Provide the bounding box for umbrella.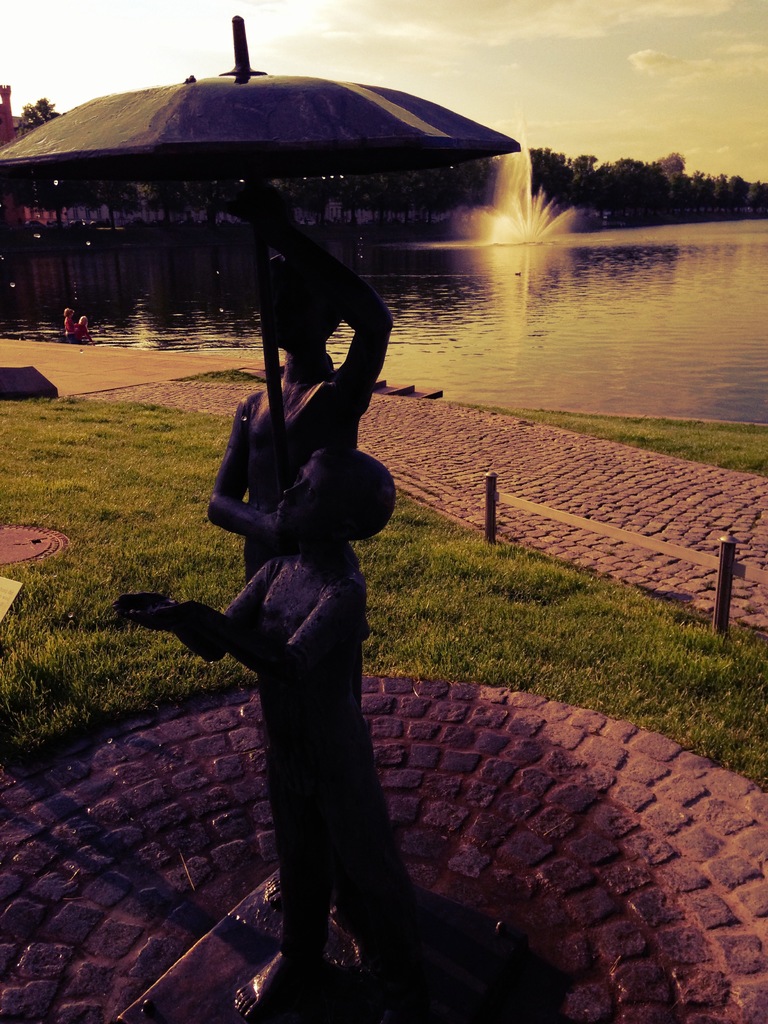
left=0, top=15, right=520, bottom=488.
